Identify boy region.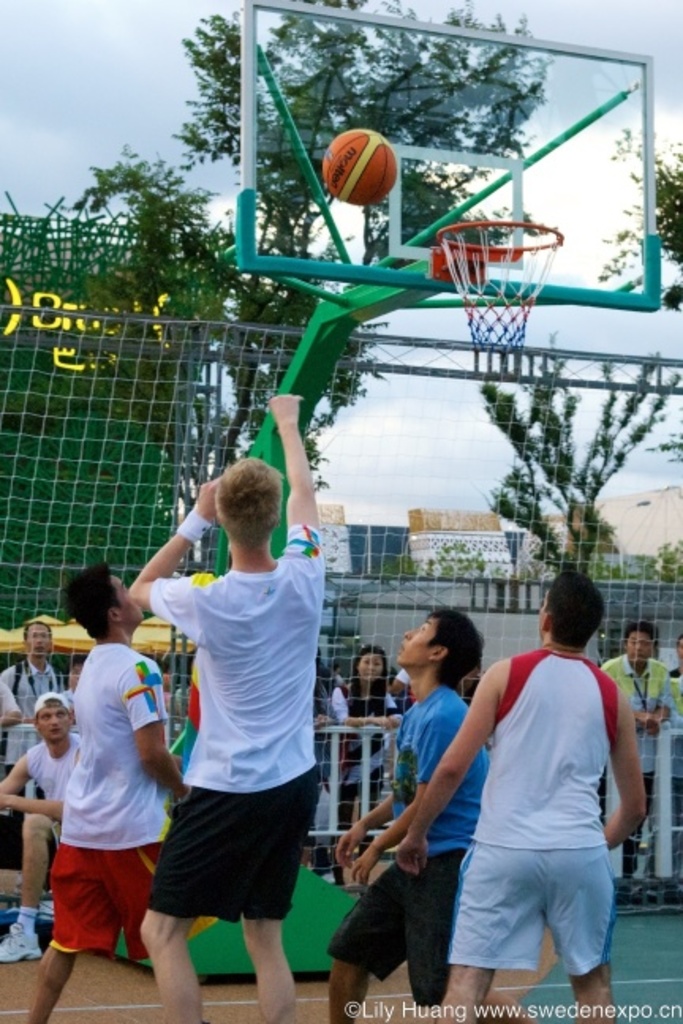
Region: <bbox>395, 569, 655, 1022</bbox>.
